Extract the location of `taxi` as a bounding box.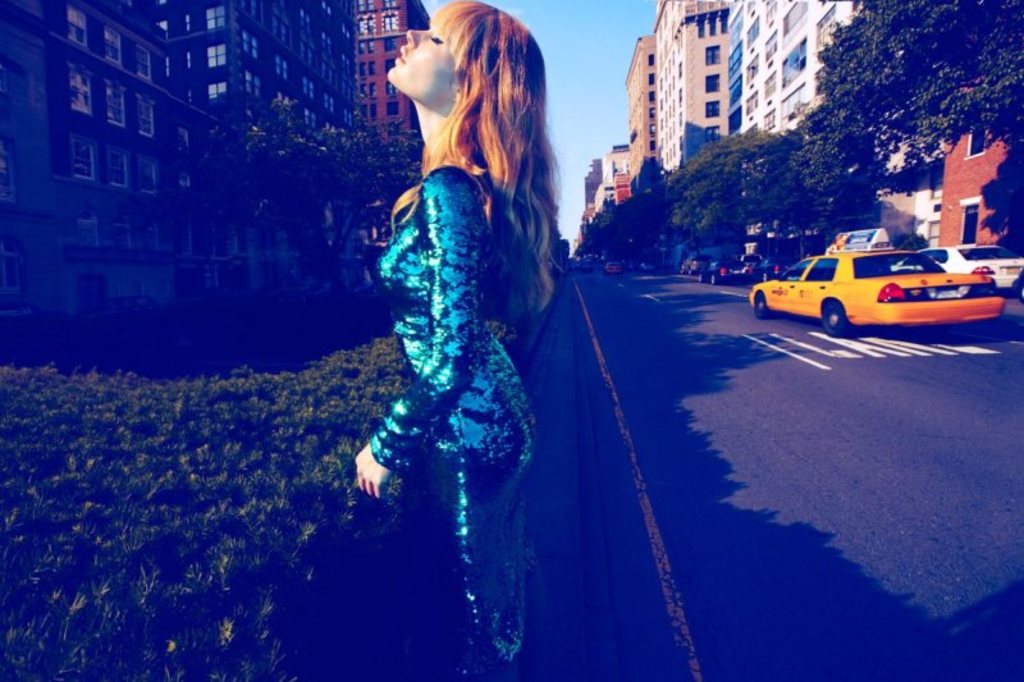
Rect(750, 224, 1004, 331).
